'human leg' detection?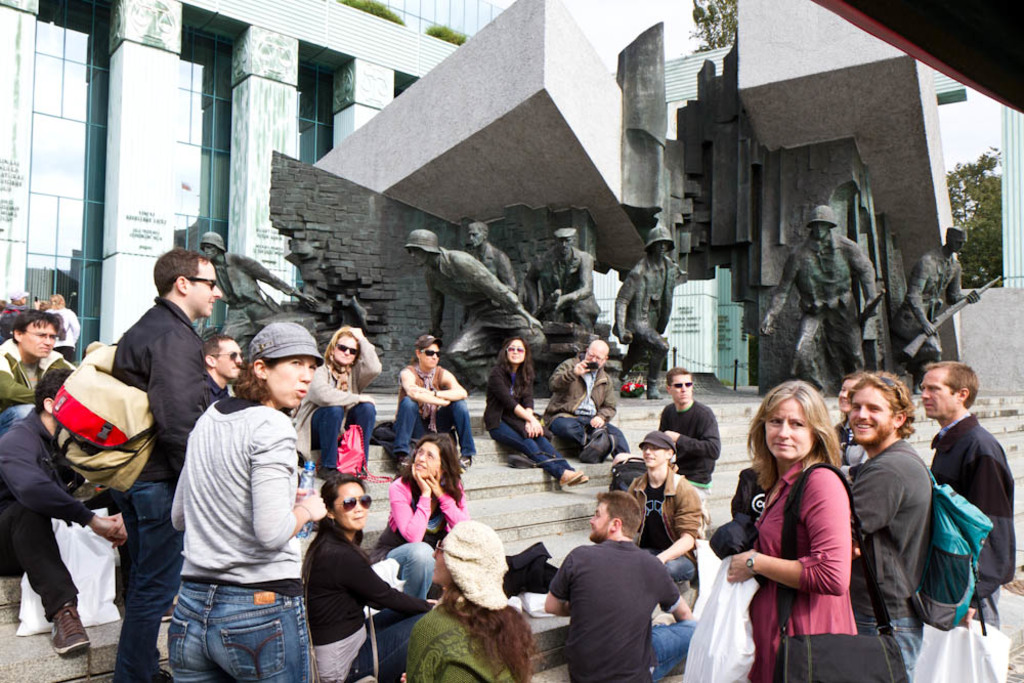
[x1=5, y1=505, x2=87, y2=658]
